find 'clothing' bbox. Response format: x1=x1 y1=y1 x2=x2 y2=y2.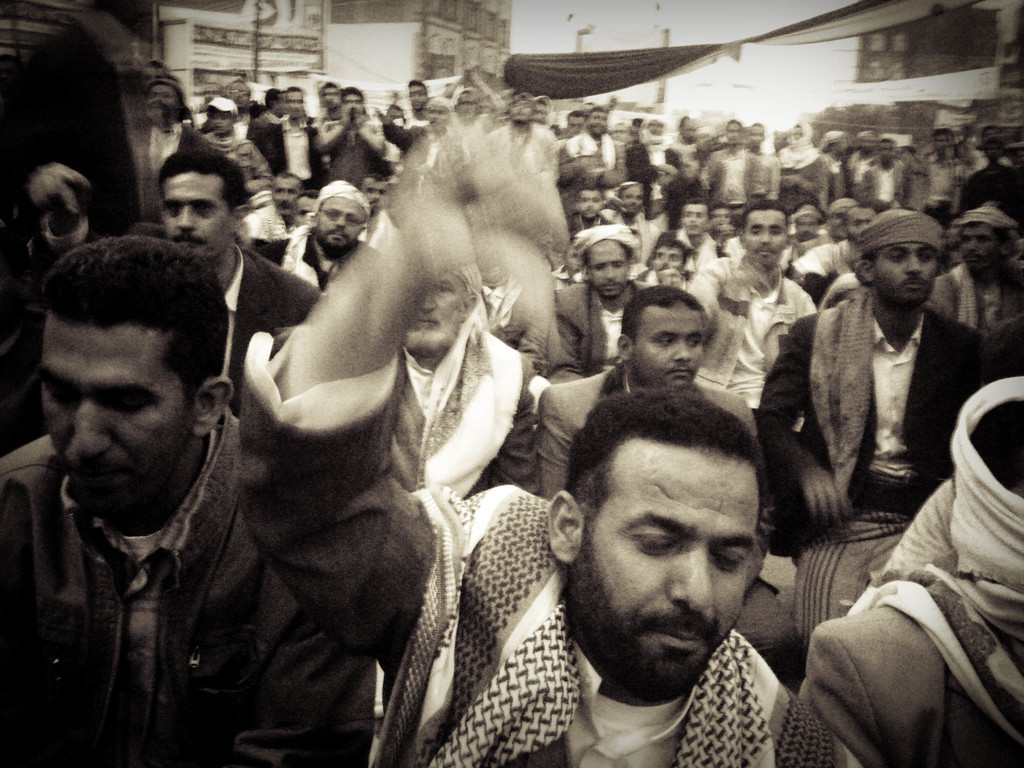
x1=0 y1=408 x2=387 y2=764.
